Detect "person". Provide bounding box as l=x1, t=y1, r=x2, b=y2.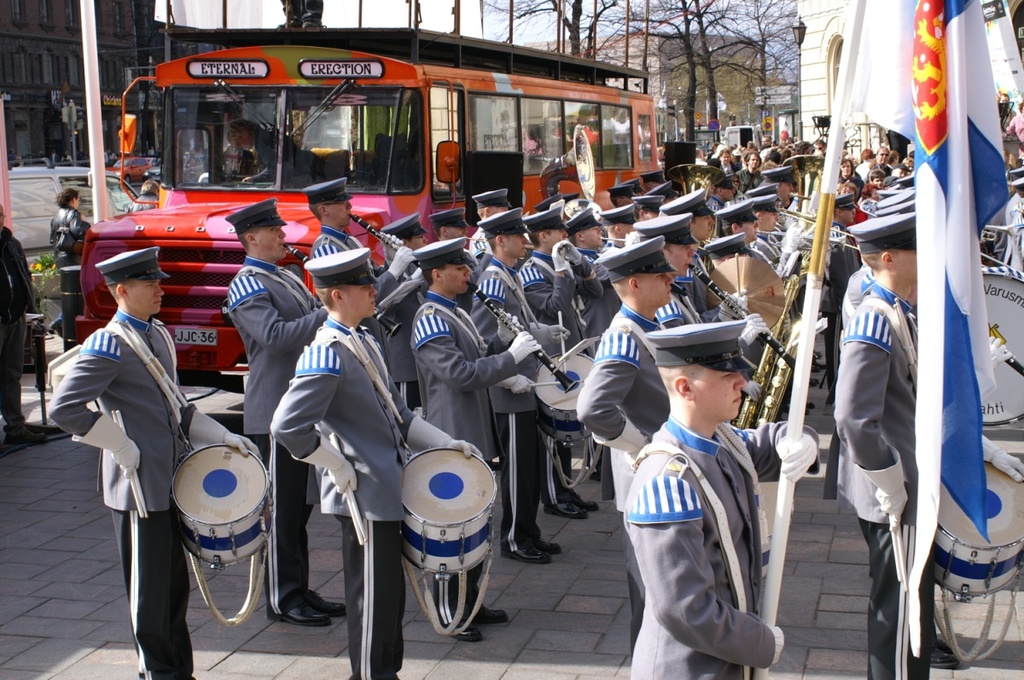
l=63, t=219, r=194, b=660.
